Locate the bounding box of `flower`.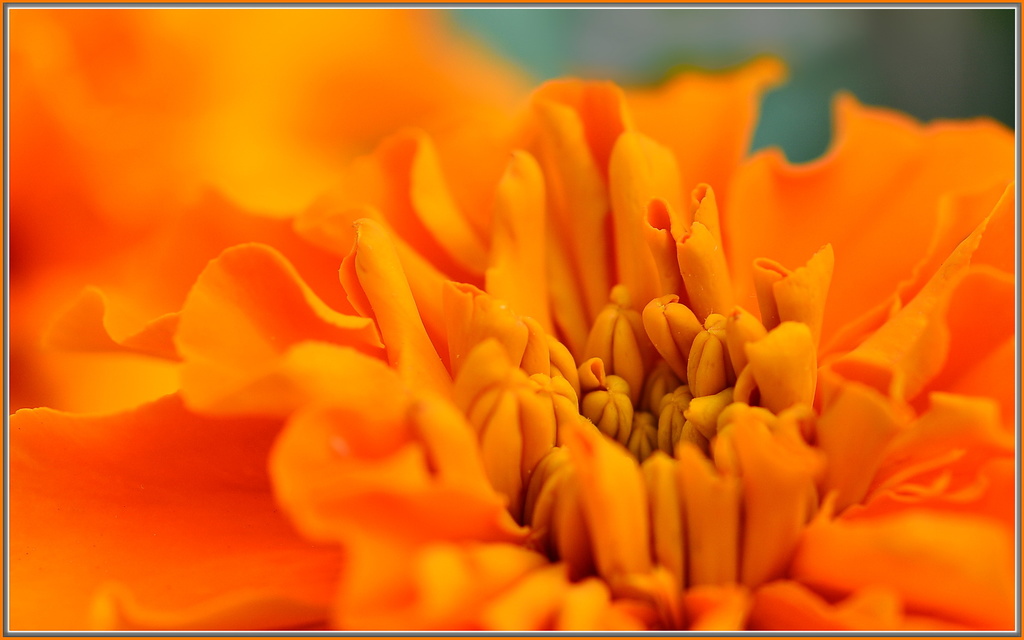
Bounding box: locate(63, 35, 981, 582).
